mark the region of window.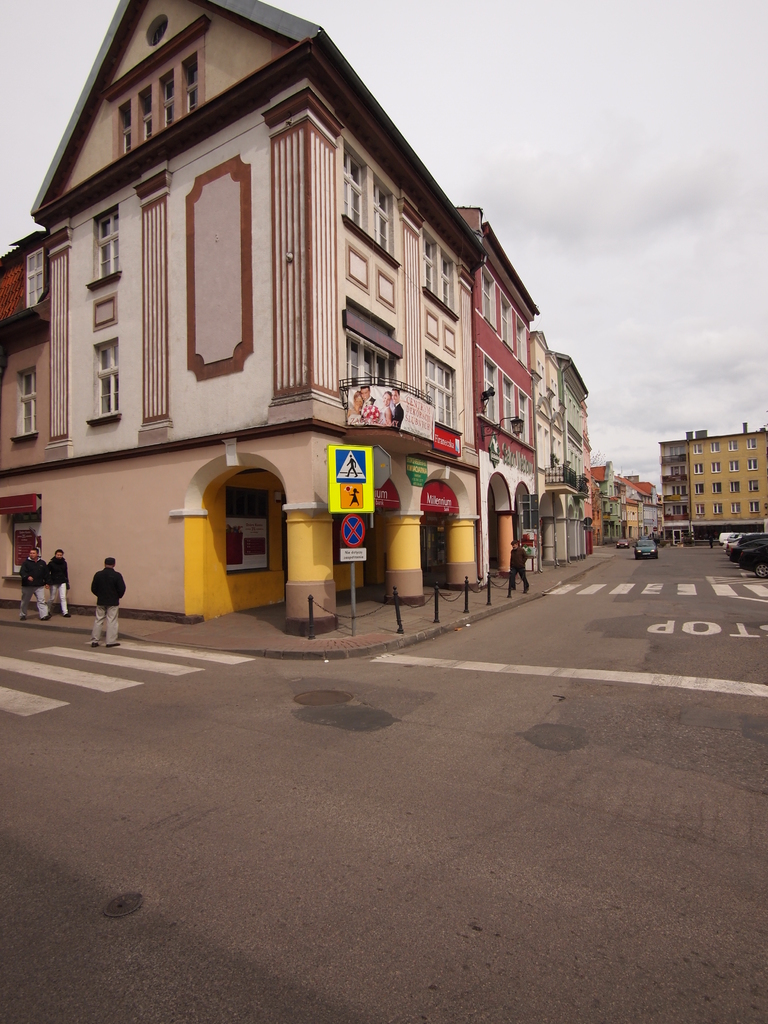
Region: (x1=482, y1=362, x2=496, y2=419).
